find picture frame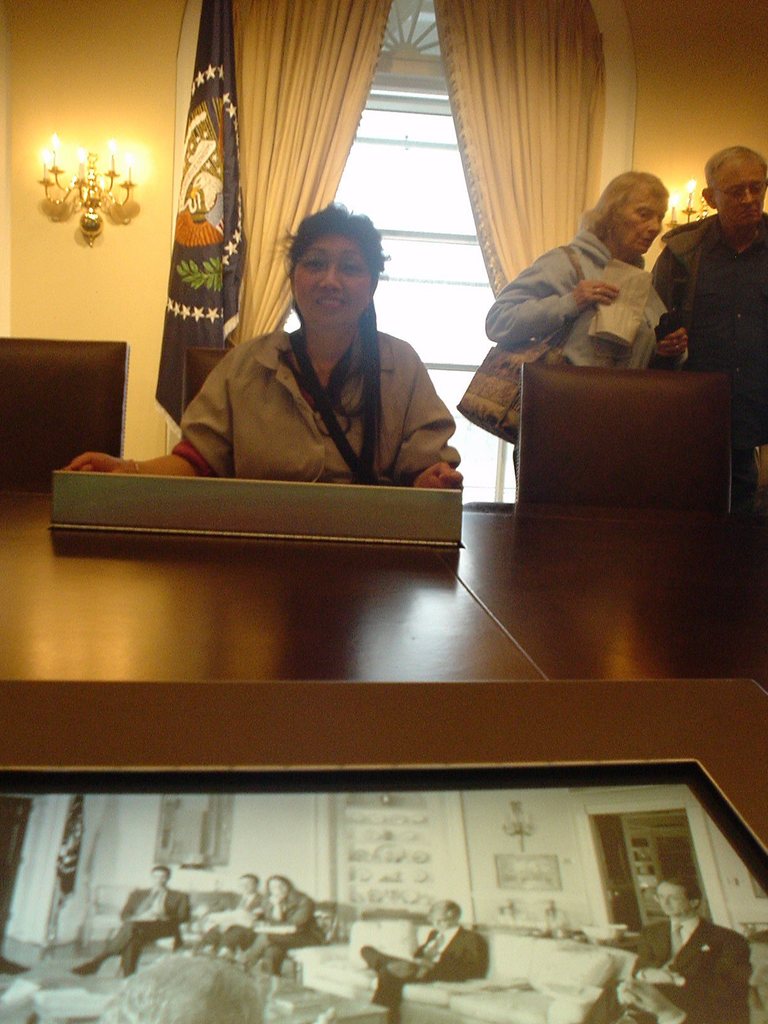
box(0, 678, 767, 1023)
